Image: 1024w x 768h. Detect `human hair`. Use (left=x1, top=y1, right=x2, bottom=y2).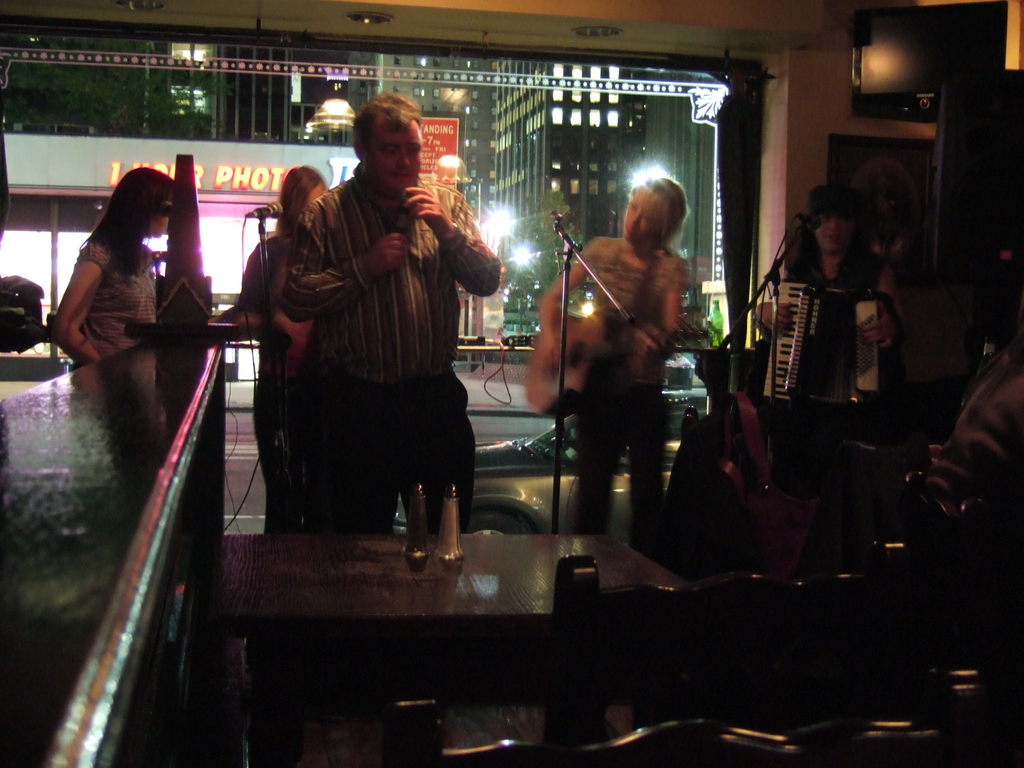
(left=74, top=168, right=170, bottom=288).
